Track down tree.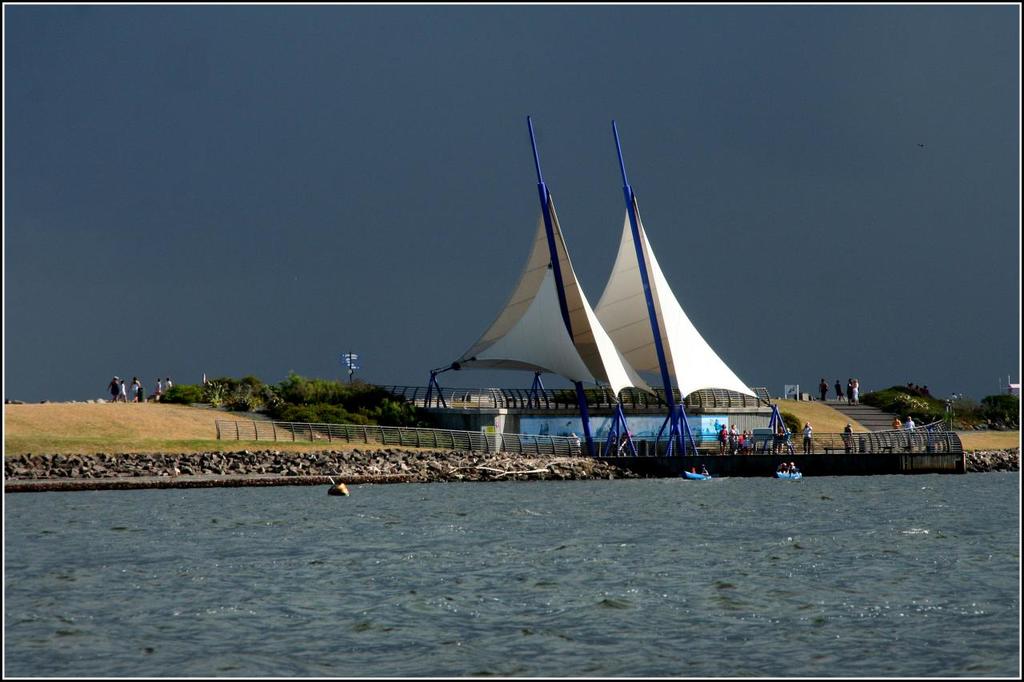
Tracked to left=854, top=372, right=1023, bottom=429.
